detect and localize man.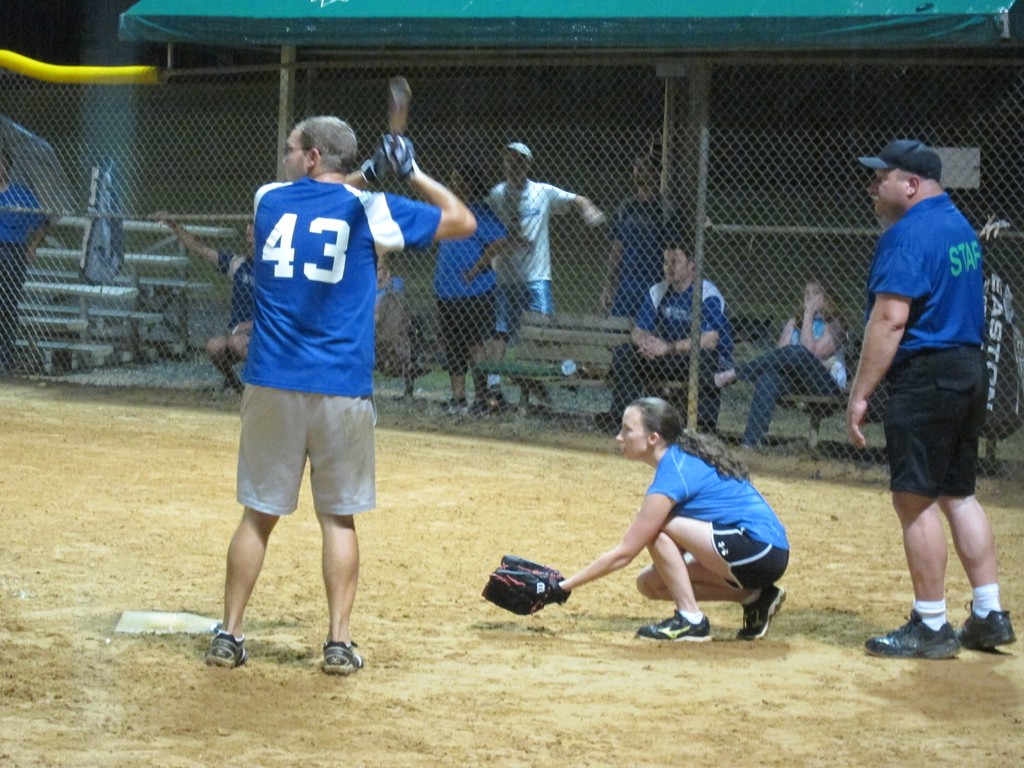
Localized at bbox(186, 102, 494, 684).
